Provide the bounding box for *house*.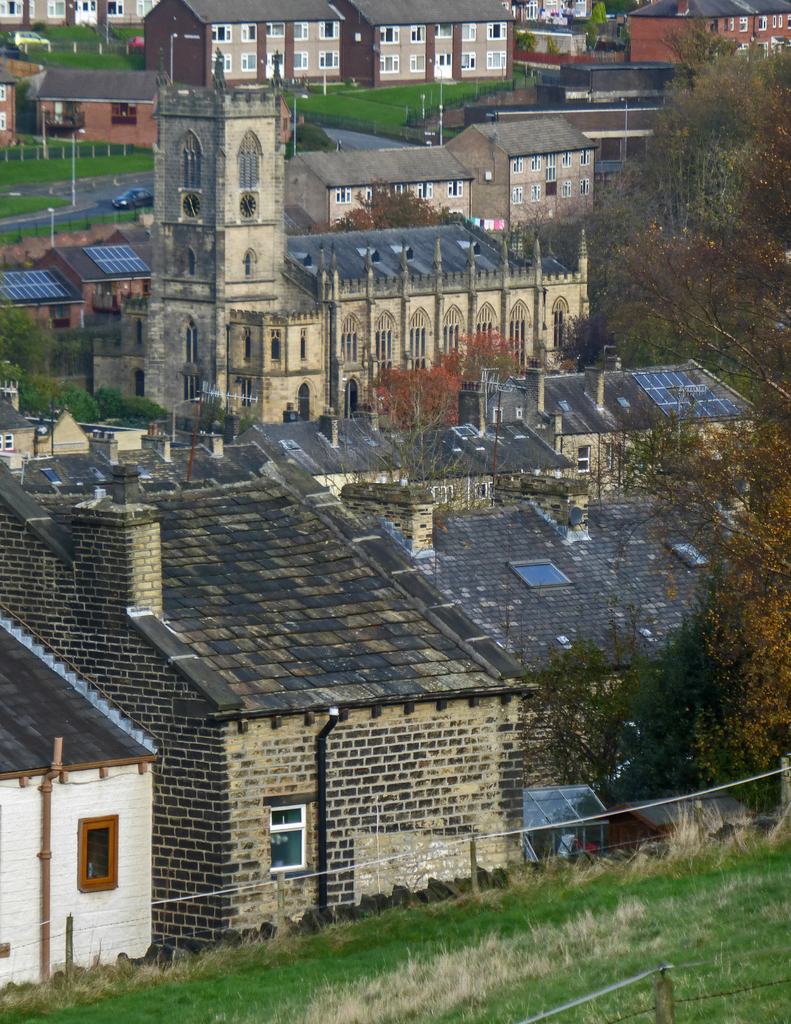
<bbox>635, 0, 790, 69</bbox>.
